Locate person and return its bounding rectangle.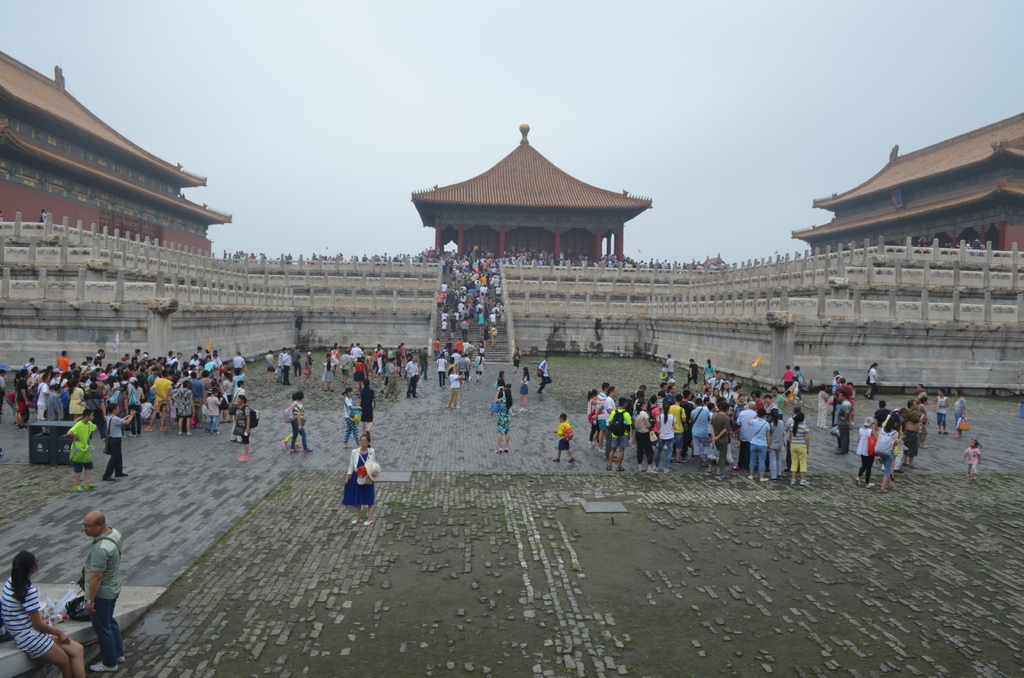
region(360, 357, 371, 376).
